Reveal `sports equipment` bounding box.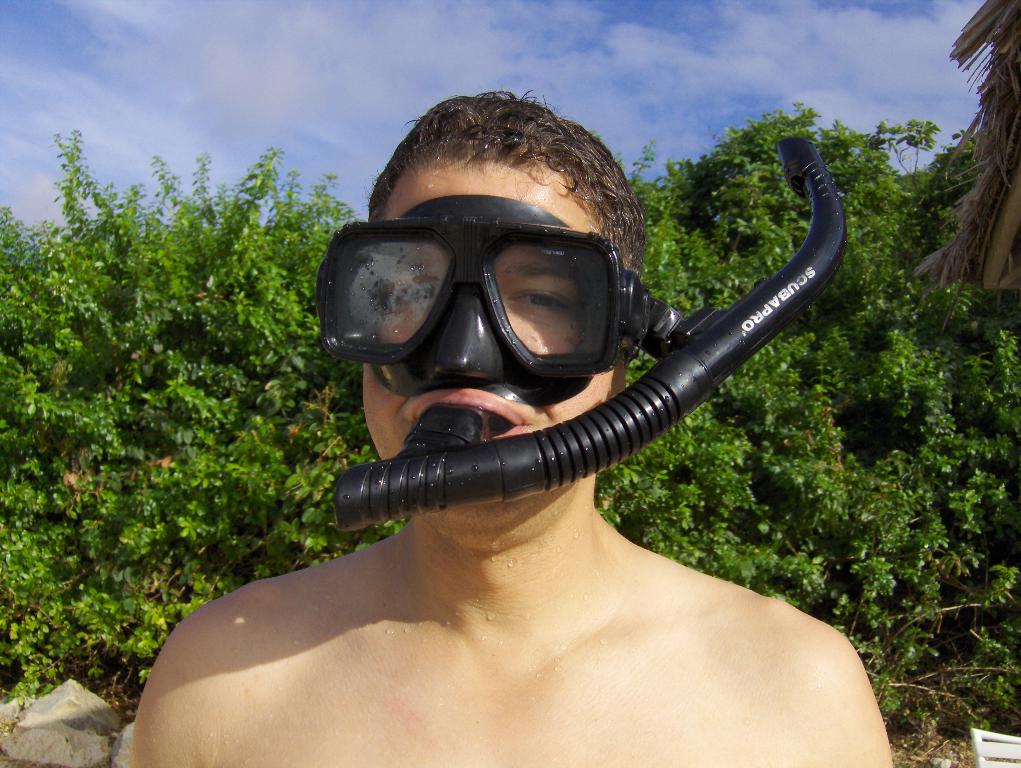
Revealed: pyautogui.locateOnScreen(314, 133, 843, 534).
